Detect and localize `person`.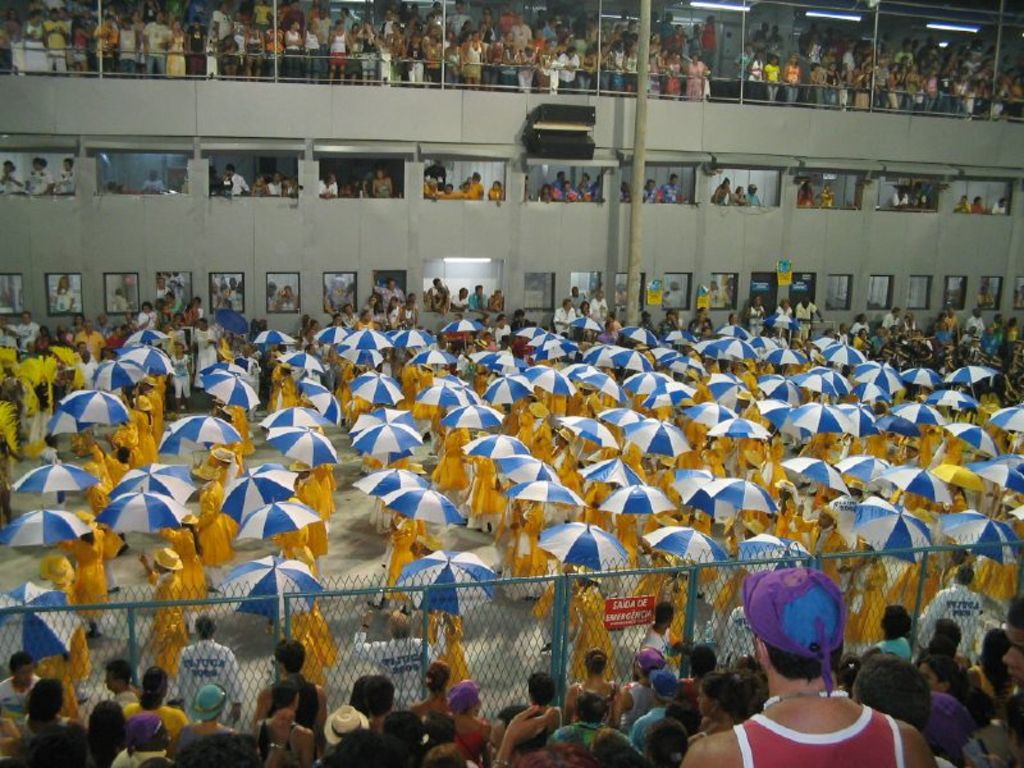
Localized at left=973, top=196, right=988, bottom=210.
